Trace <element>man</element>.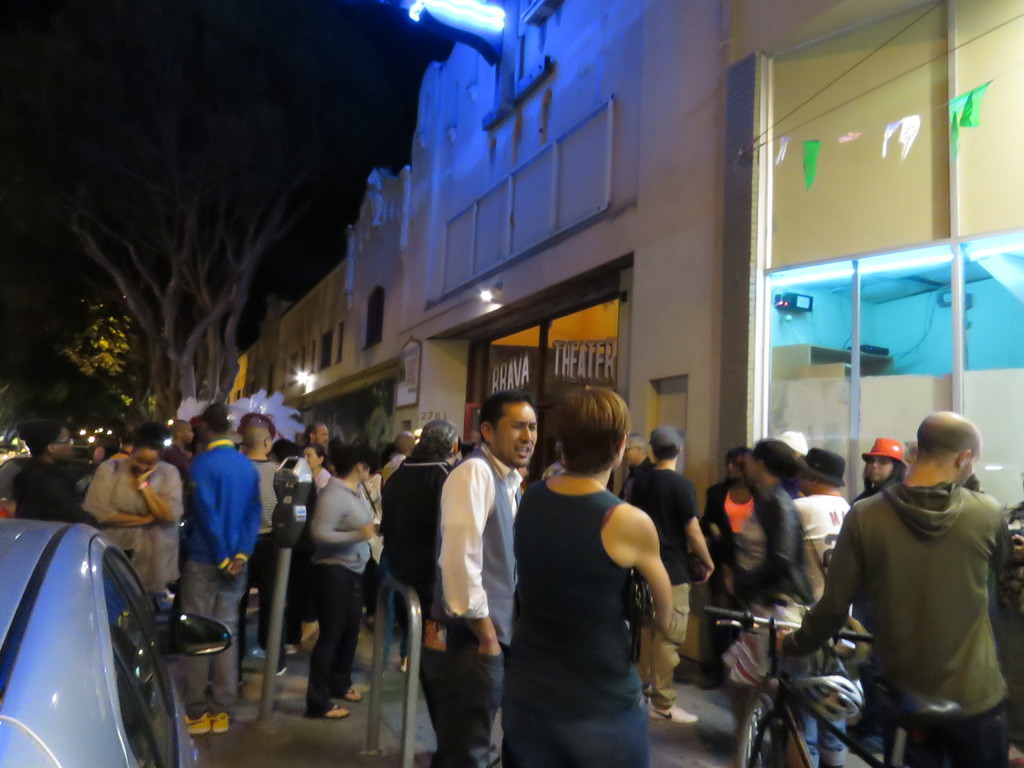
Traced to [434,392,541,767].
